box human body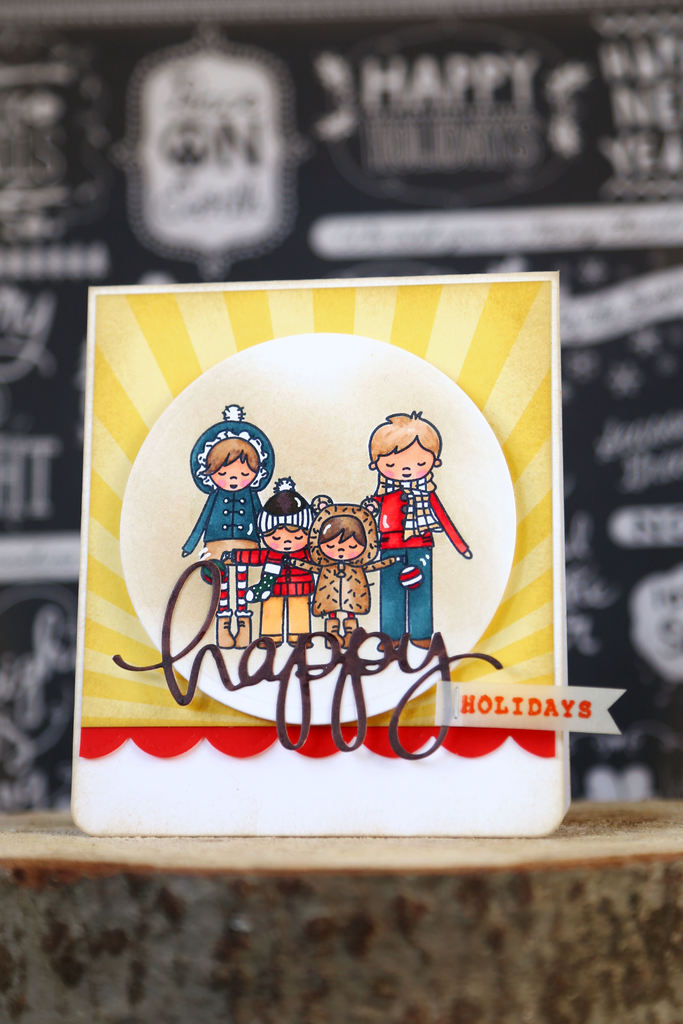
bbox(283, 555, 404, 643)
